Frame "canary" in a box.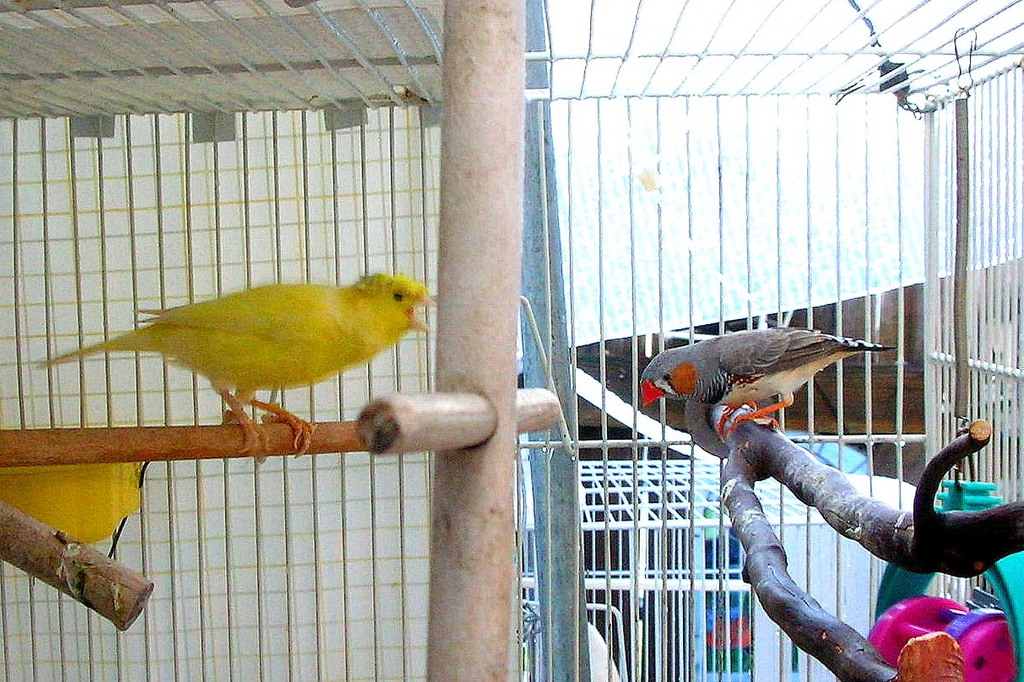
BBox(33, 273, 441, 461).
